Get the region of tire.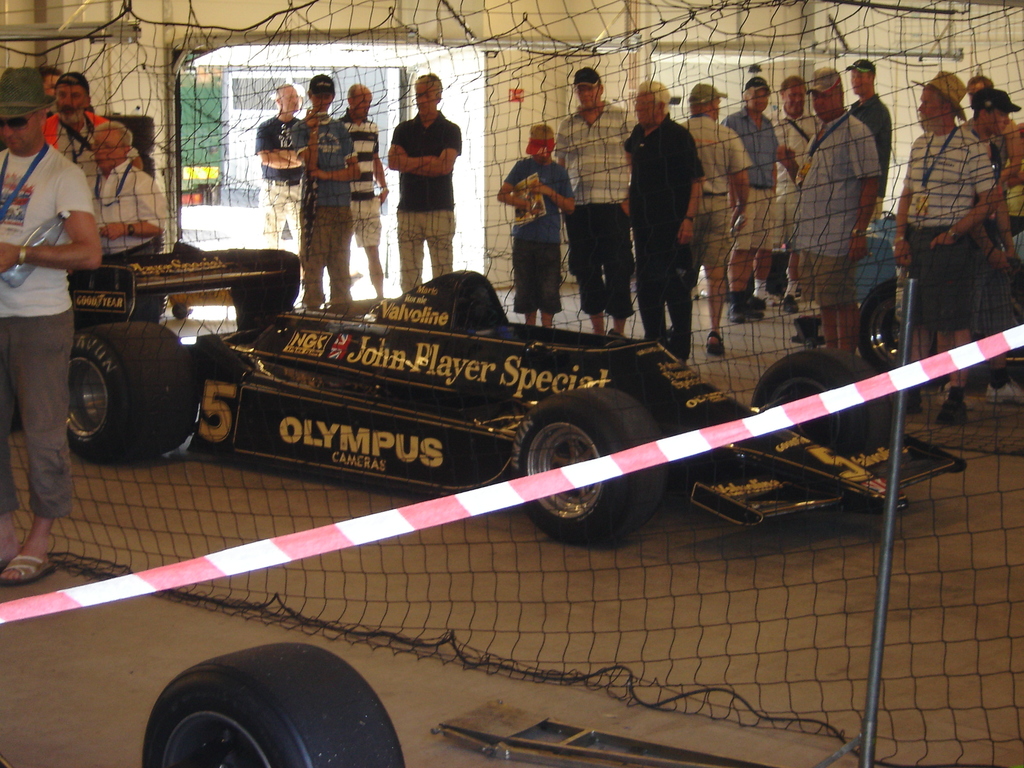
<bbox>513, 385, 669, 543</bbox>.
